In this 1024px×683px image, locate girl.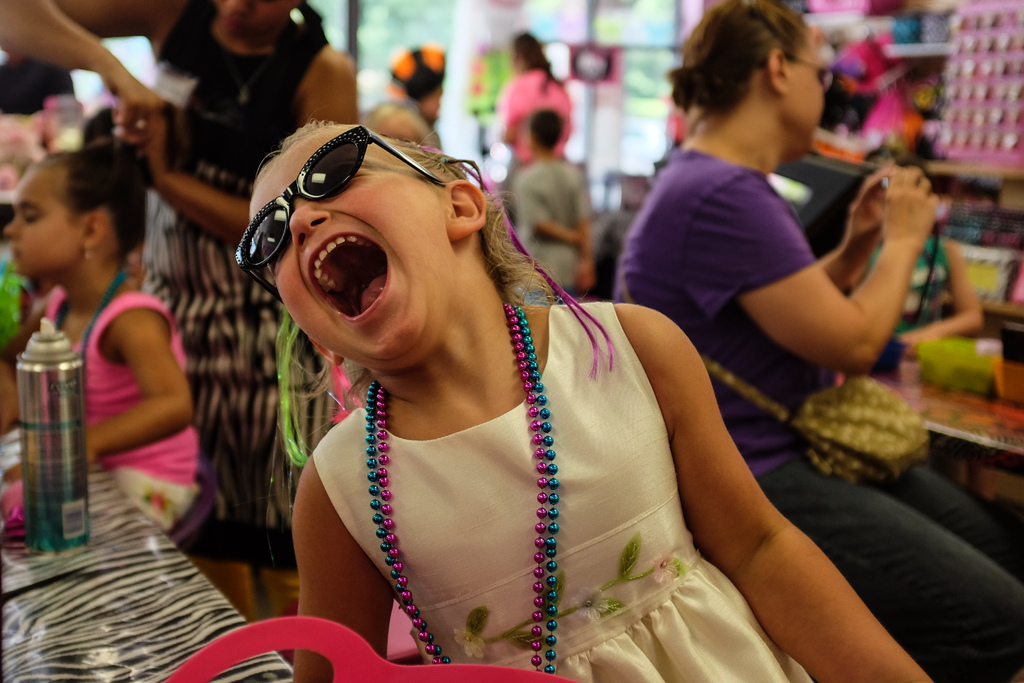
Bounding box: rect(0, 133, 204, 537).
